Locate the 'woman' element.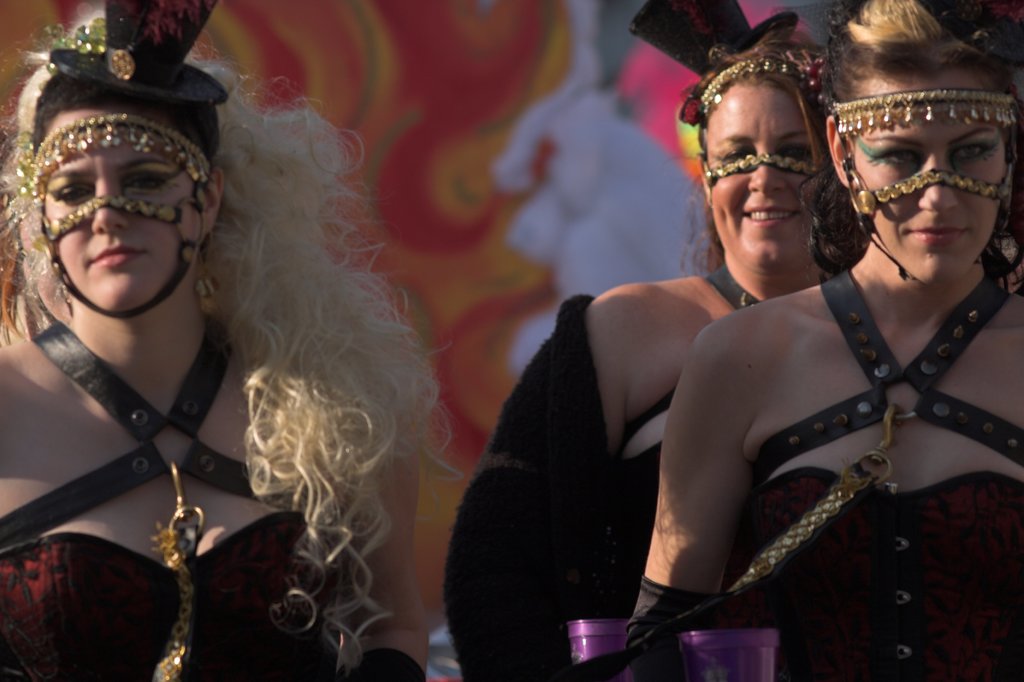
Element bbox: (left=619, top=0, right=1023, bottom=681).
